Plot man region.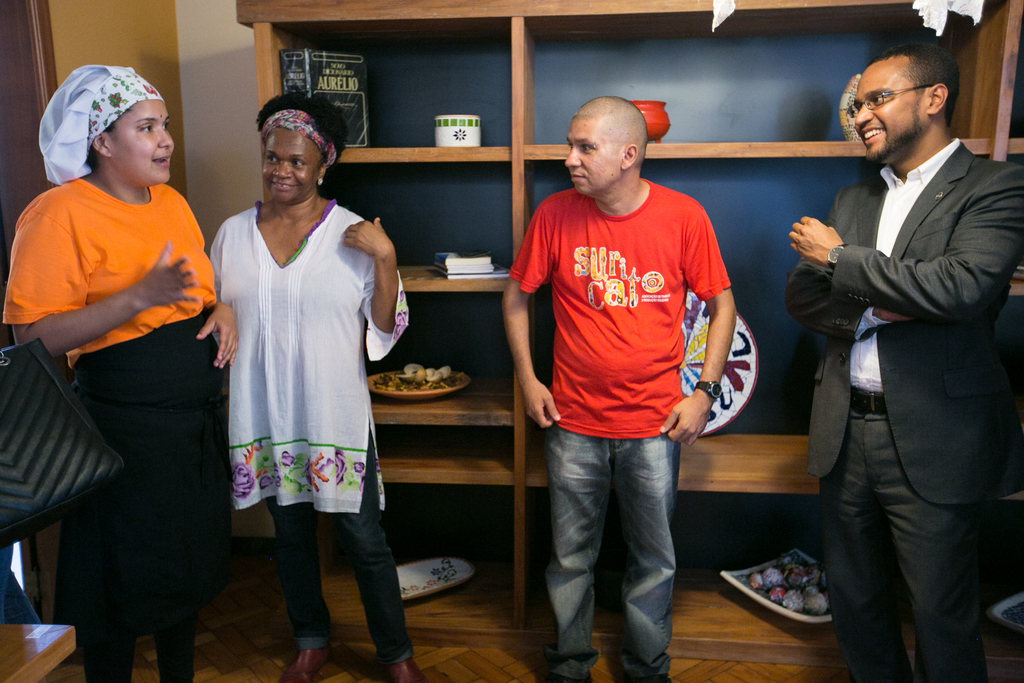
Plotted at BBox(792, 27, 1011, 682).
